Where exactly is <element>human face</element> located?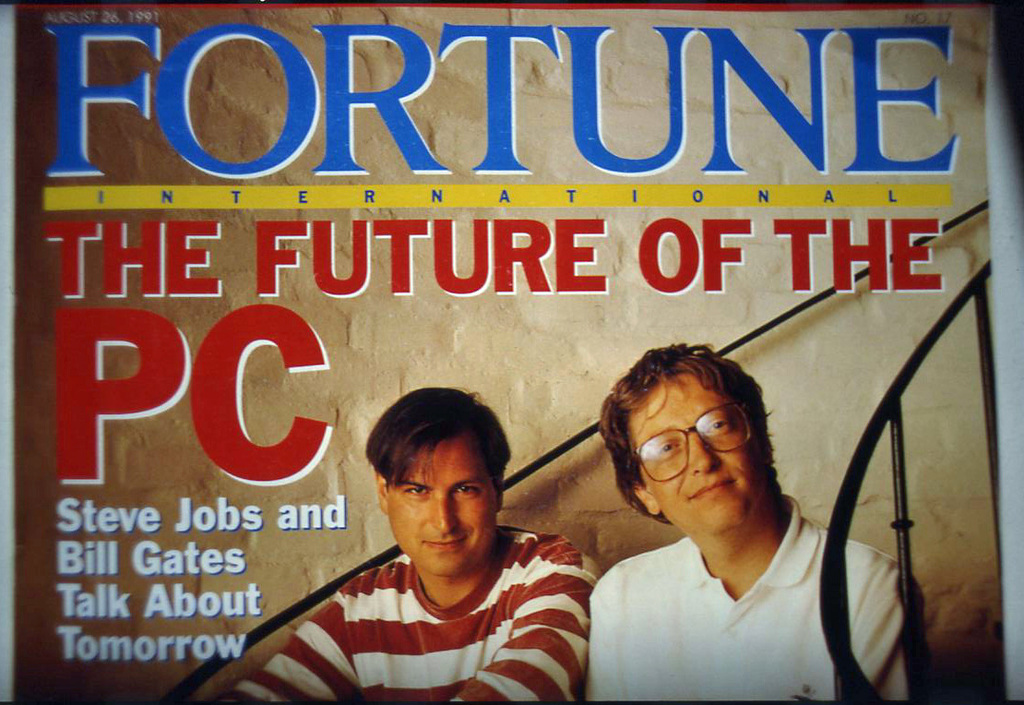
Its bounding box is (left=628, top=370, right=771, bottom=531).
